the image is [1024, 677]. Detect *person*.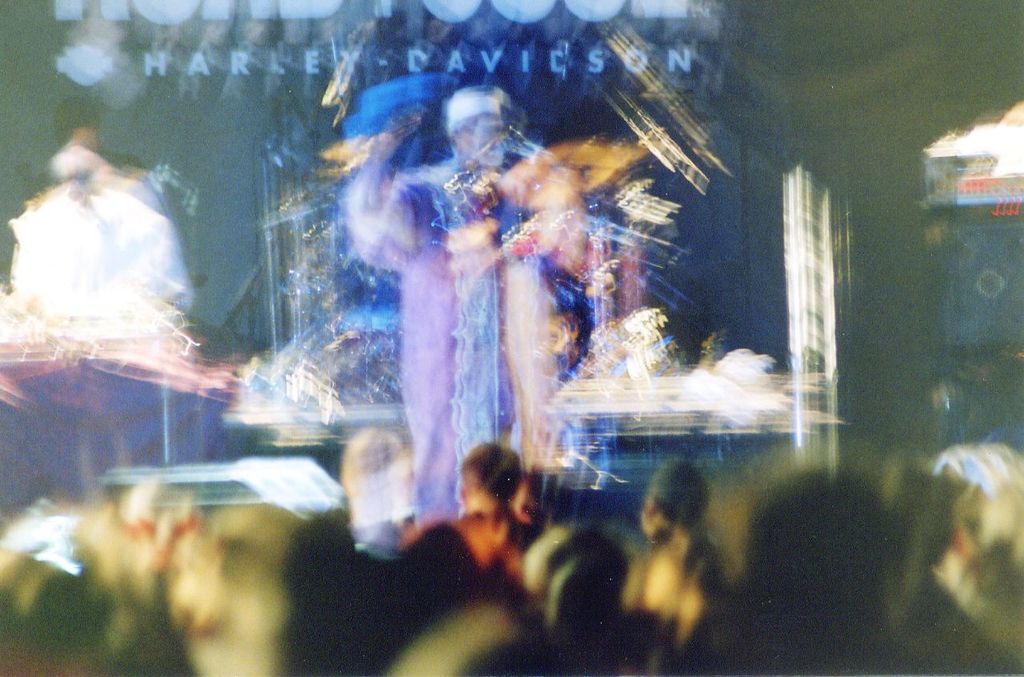
Detection: (17, 130, 183, 336).
